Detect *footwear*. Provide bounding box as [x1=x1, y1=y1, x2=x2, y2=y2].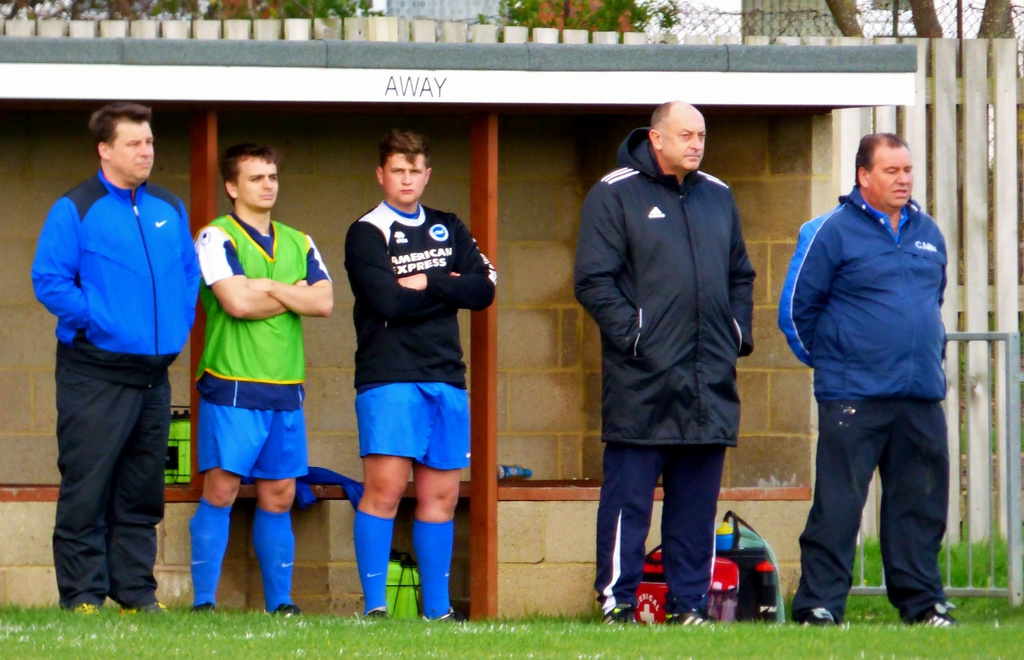
[x1=115, y1=604, x2=153, y2=611].
